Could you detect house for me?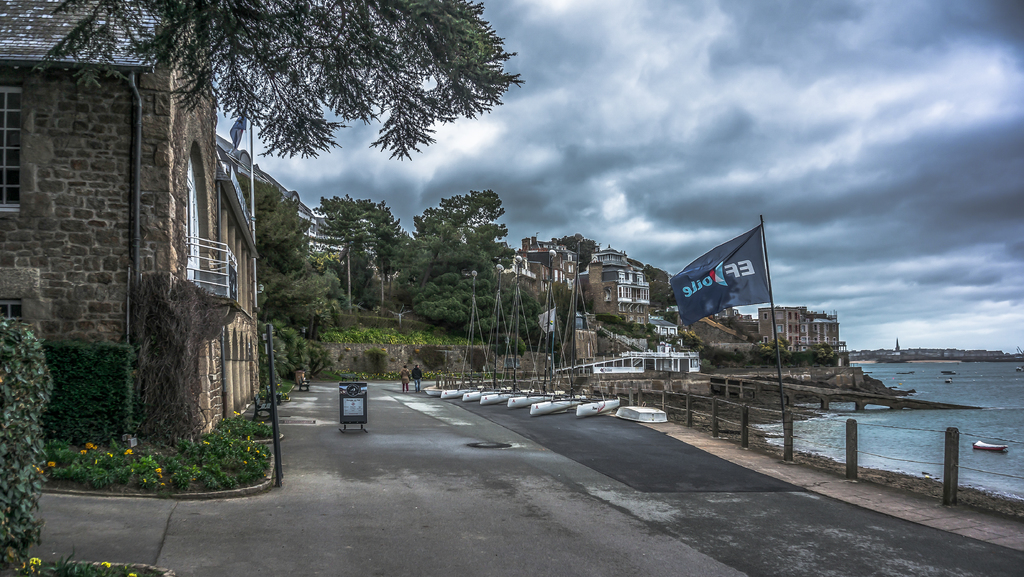
Detection result: 493, 233, 580, 304.
